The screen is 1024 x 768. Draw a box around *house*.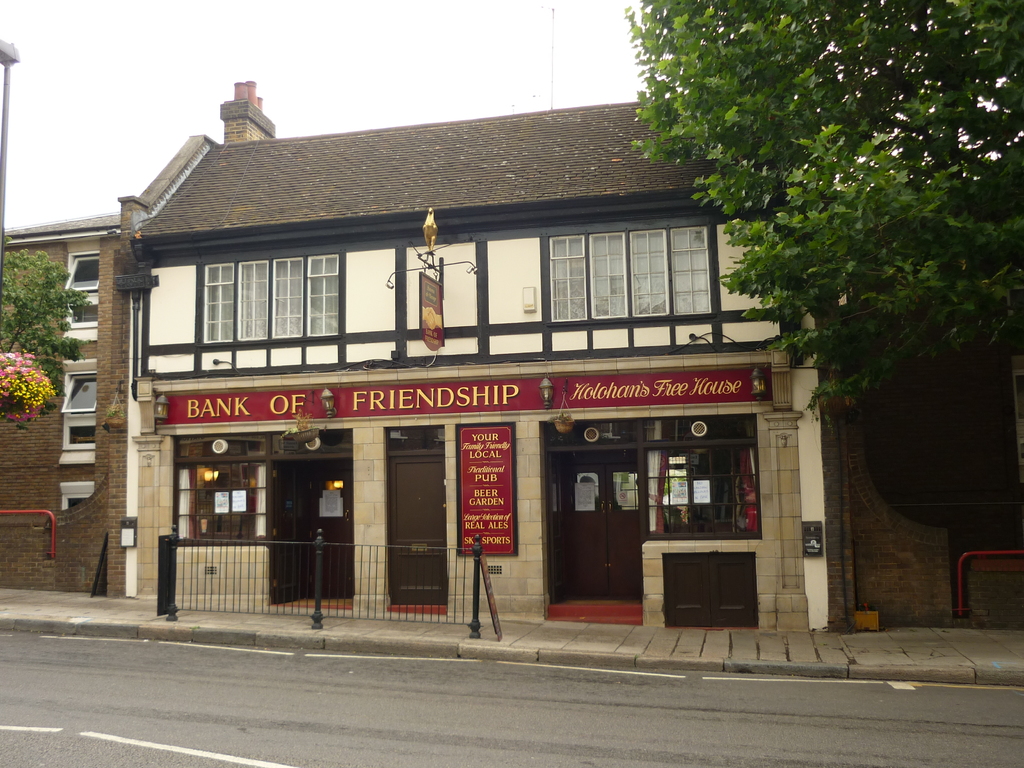
[left=122, top=83, right=842, bottom=632].
